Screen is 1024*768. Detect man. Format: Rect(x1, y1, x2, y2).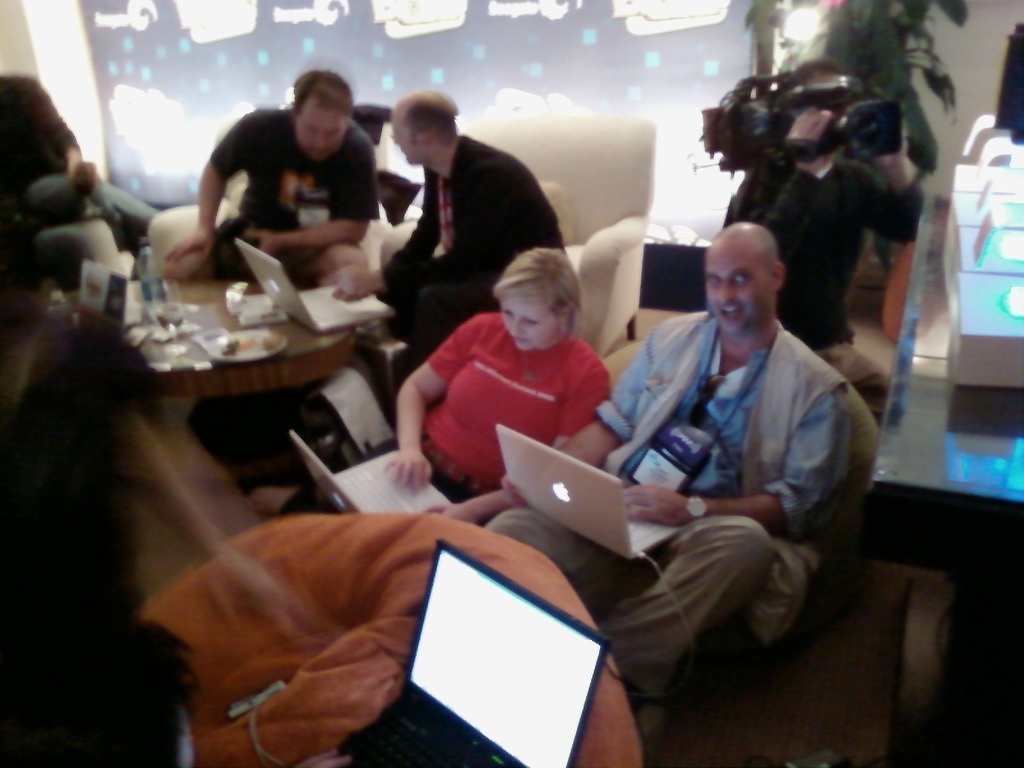
Rect(719, 60, 926, 423).
